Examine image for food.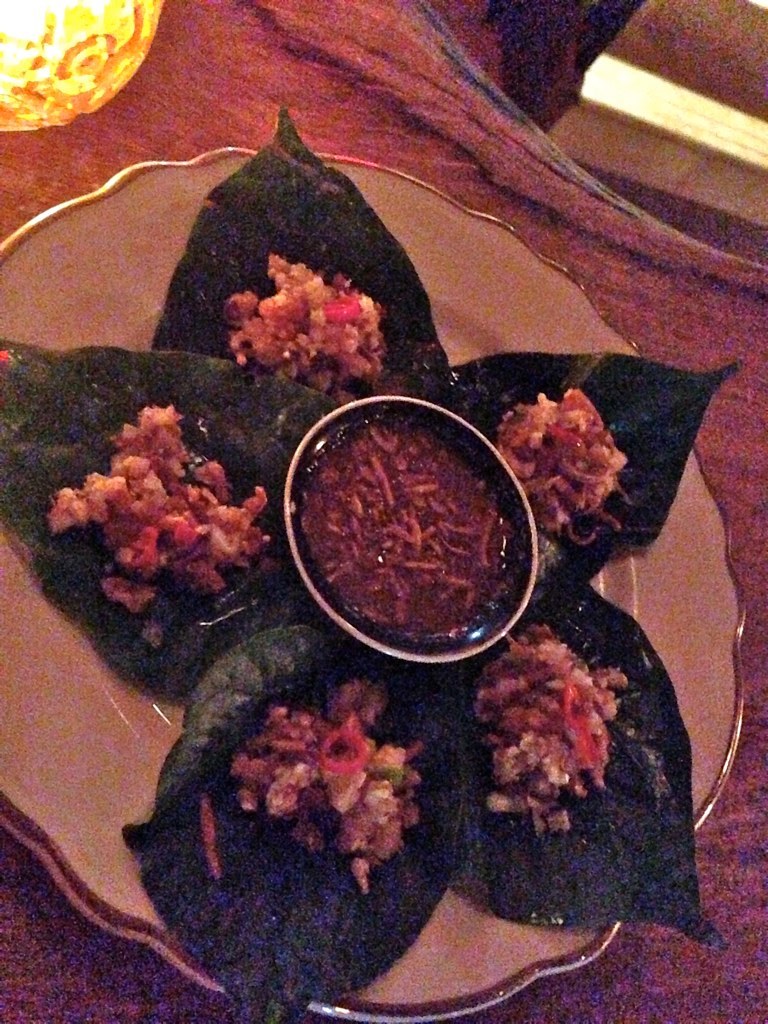
Examination result: <box>198,796,221,881</box>.
